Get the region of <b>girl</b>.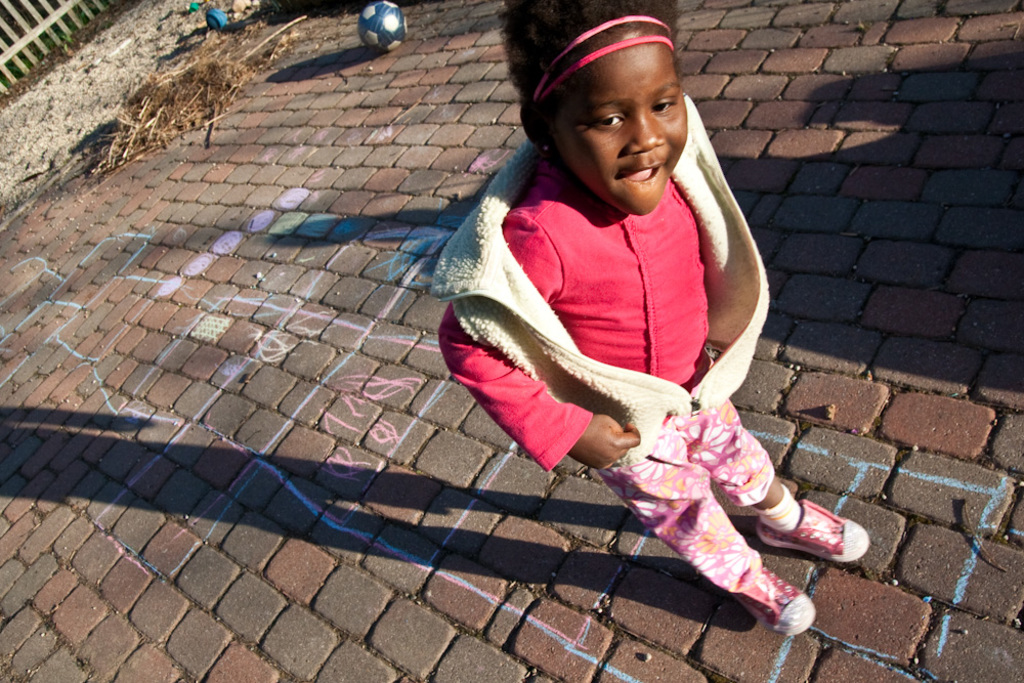
422, 0, 876, 649.
